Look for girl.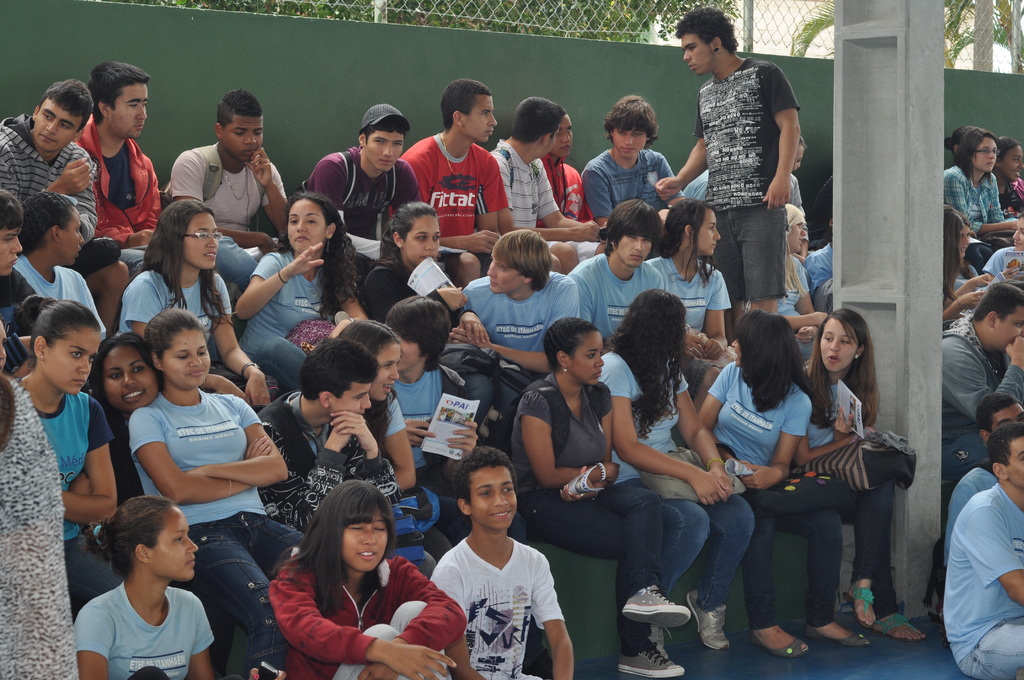
Found: (13, 190, 106, 387).
